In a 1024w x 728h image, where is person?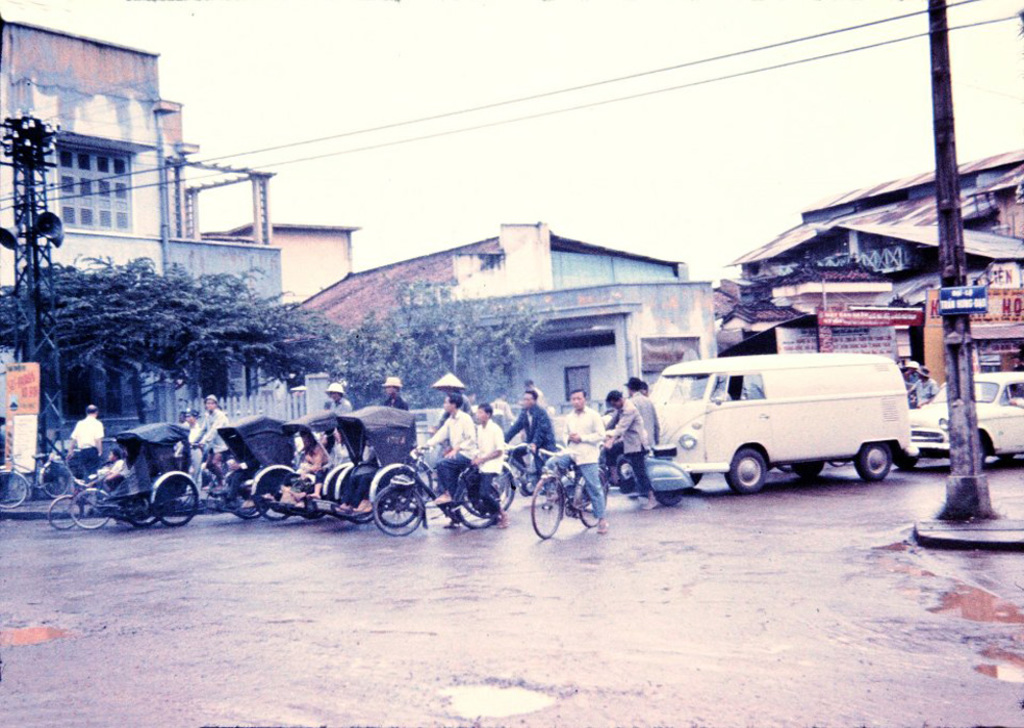
left=309, top=423, right=358, bottom=499.
